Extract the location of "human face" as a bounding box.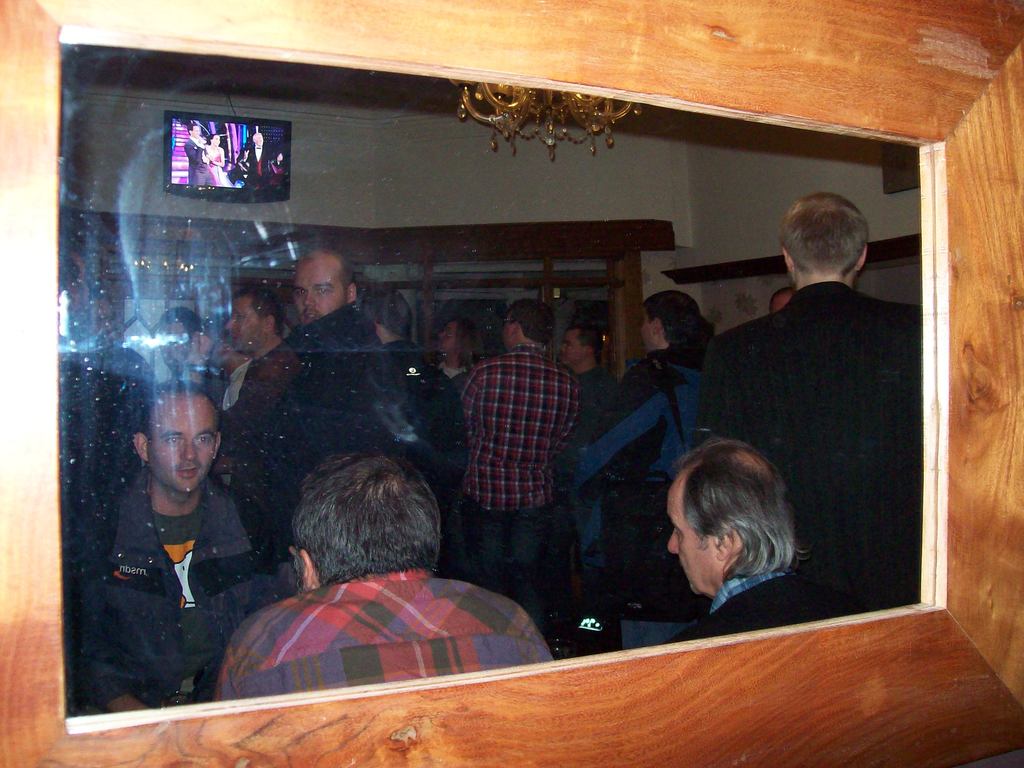
bbox=[561, 328, 582, 367].
